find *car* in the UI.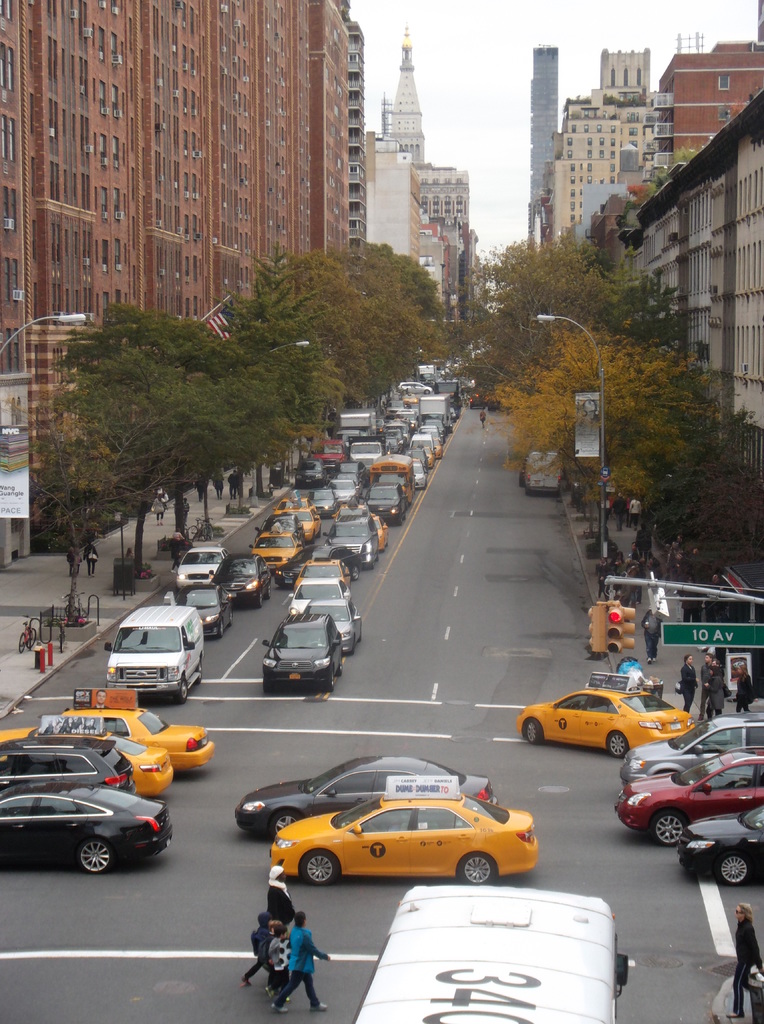
UI element at l=0, t=734, r=171, b=797.
